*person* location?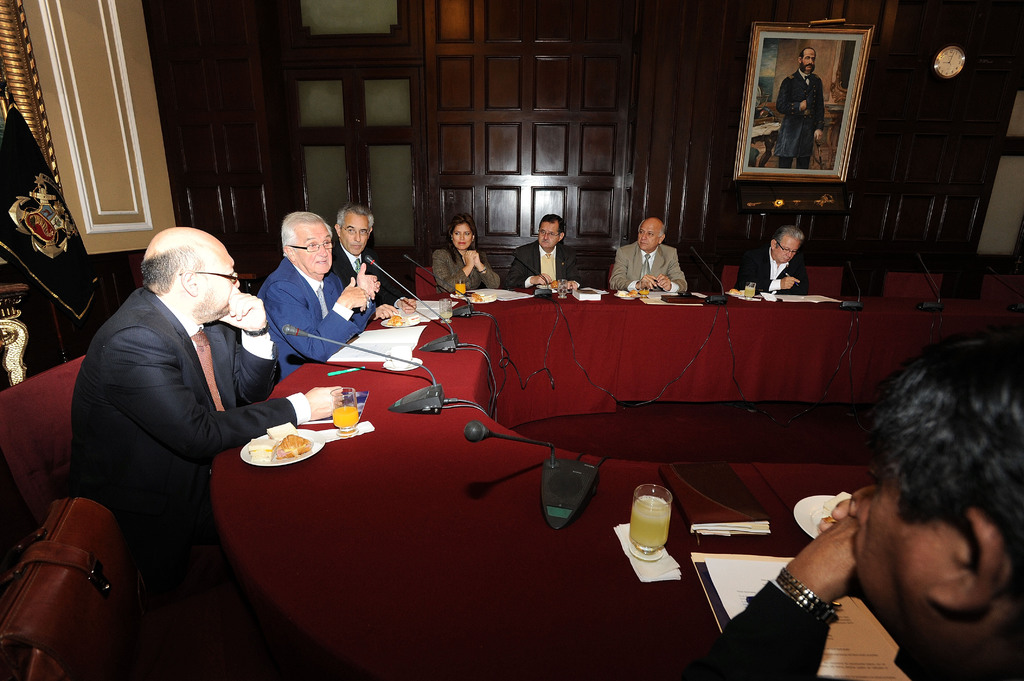
[x1=776, y1=47, x2=824, y2=164]
